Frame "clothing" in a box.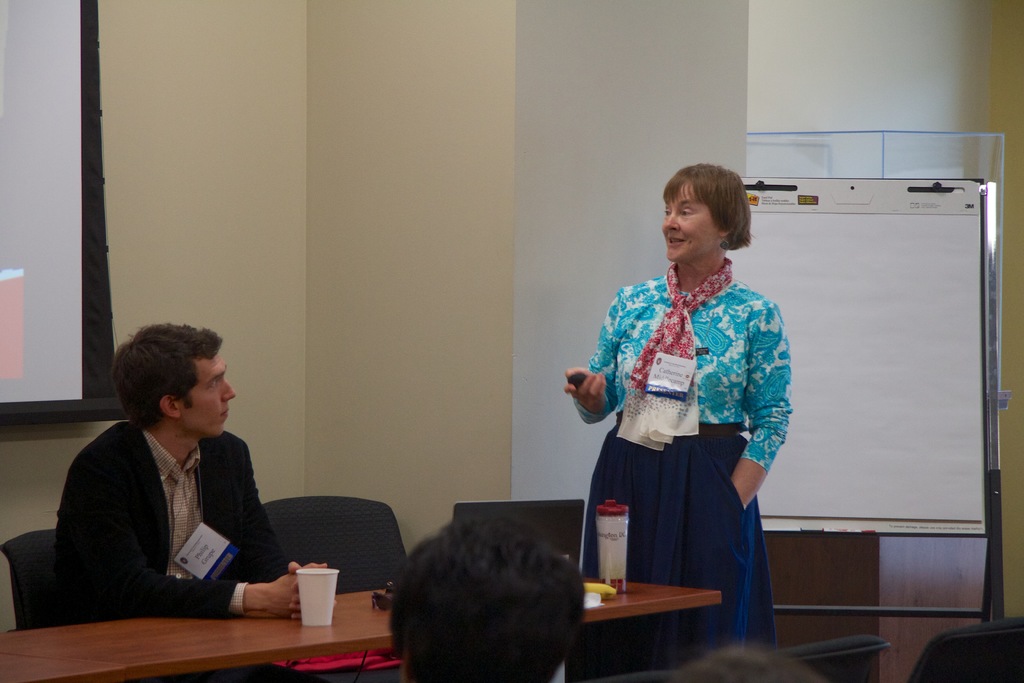
detection(61, 422, 292, 617).
